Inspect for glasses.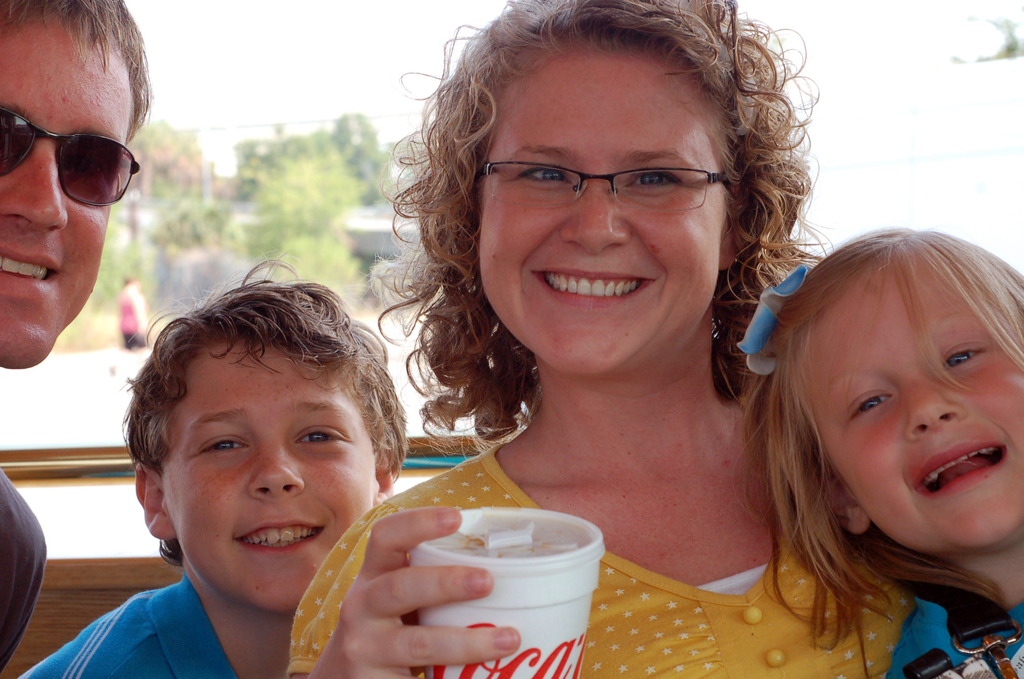
Inspection: 0/106/140/208.
